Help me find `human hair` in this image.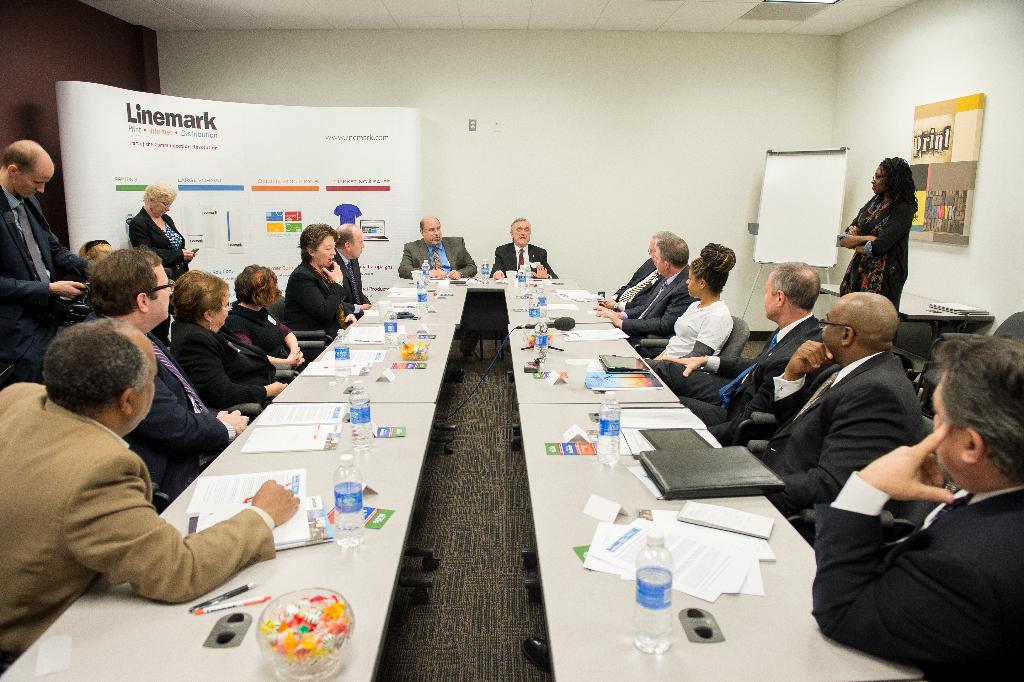
Found it: (left=299, top=222, right=341, bottom=260).
